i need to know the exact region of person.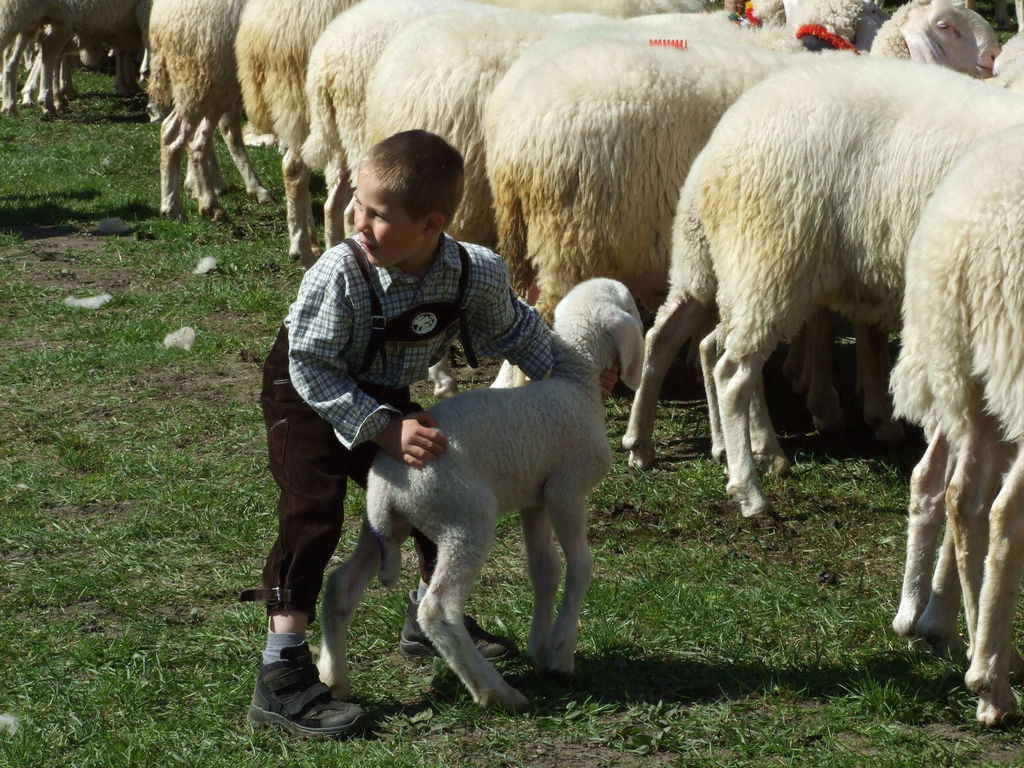
Region: <region>253, 131, 614, 745</region>.
